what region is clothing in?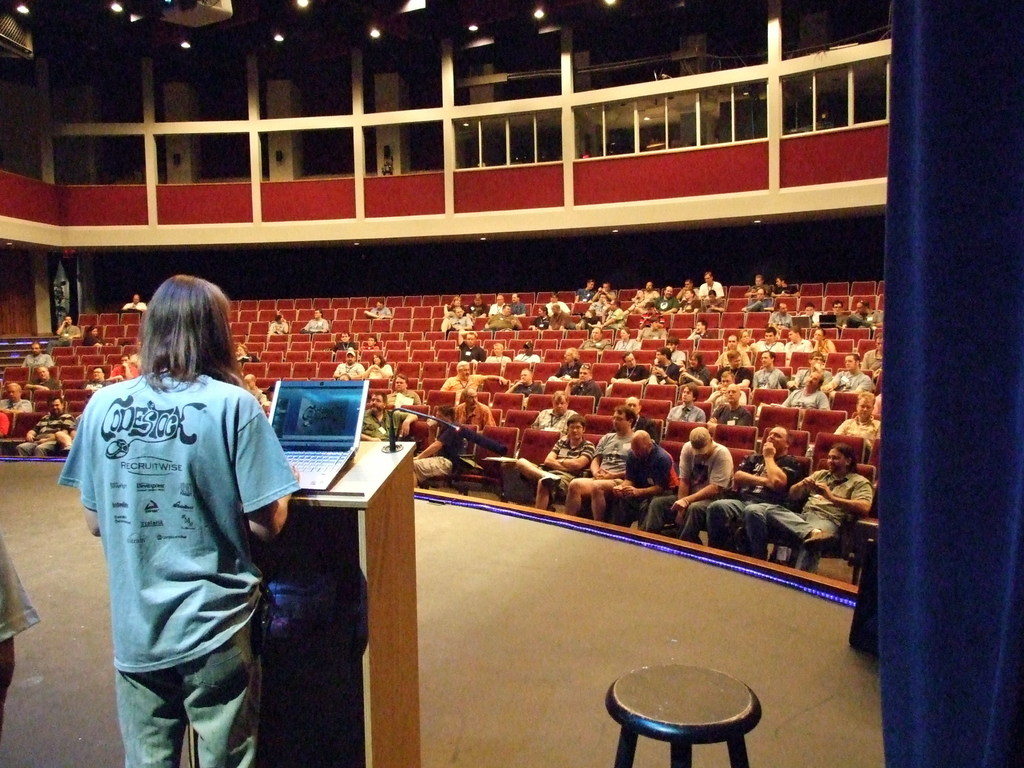
Rect(779, 388, 837, 412).
